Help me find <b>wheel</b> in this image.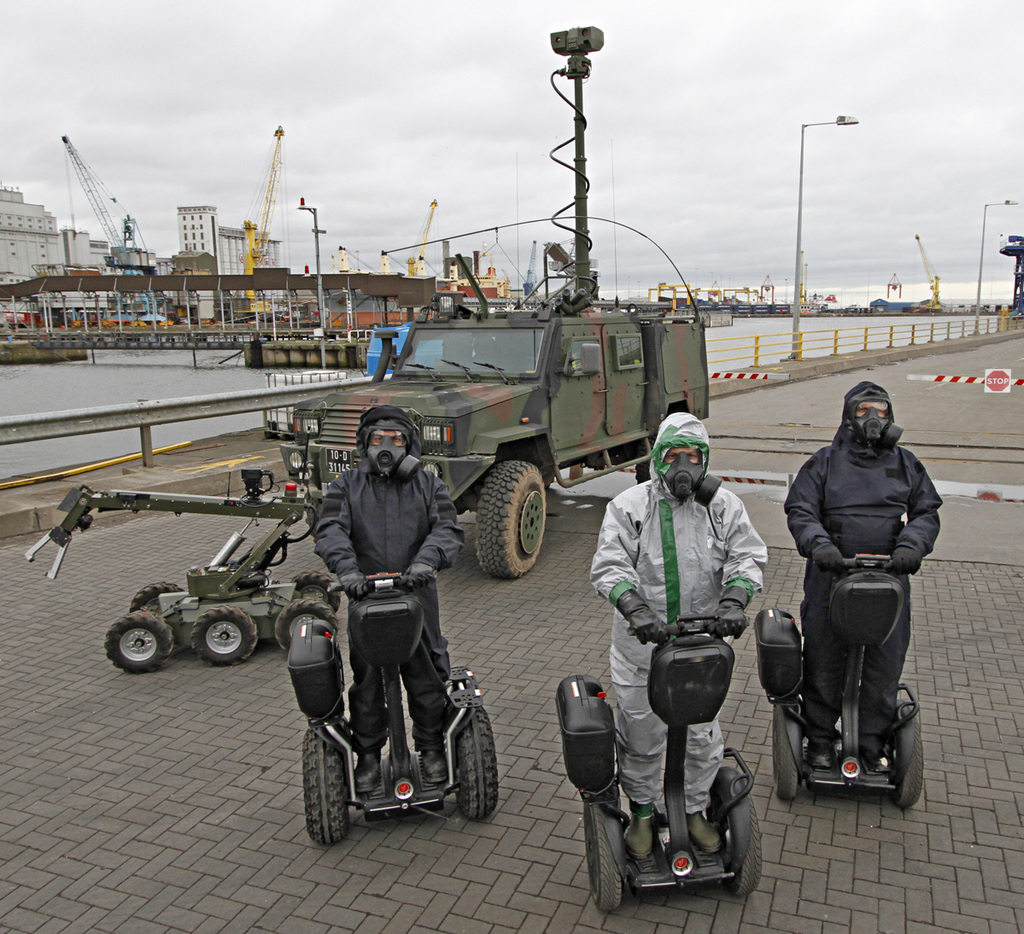
Found it: [276,598,341,649].
